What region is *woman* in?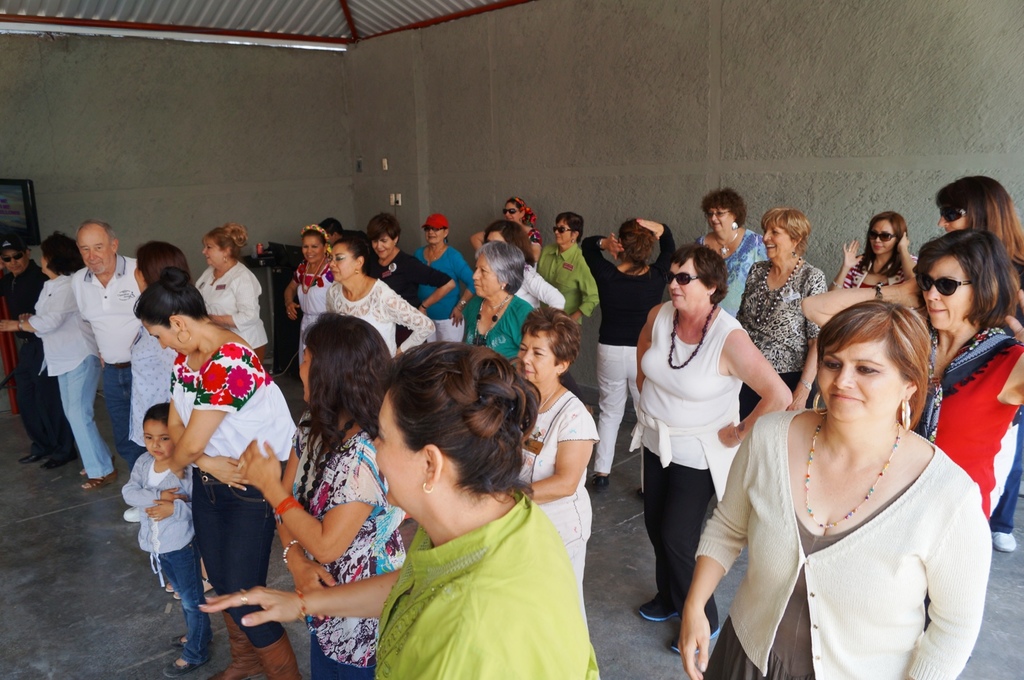
bbox=(0, 229, 130, 493).
